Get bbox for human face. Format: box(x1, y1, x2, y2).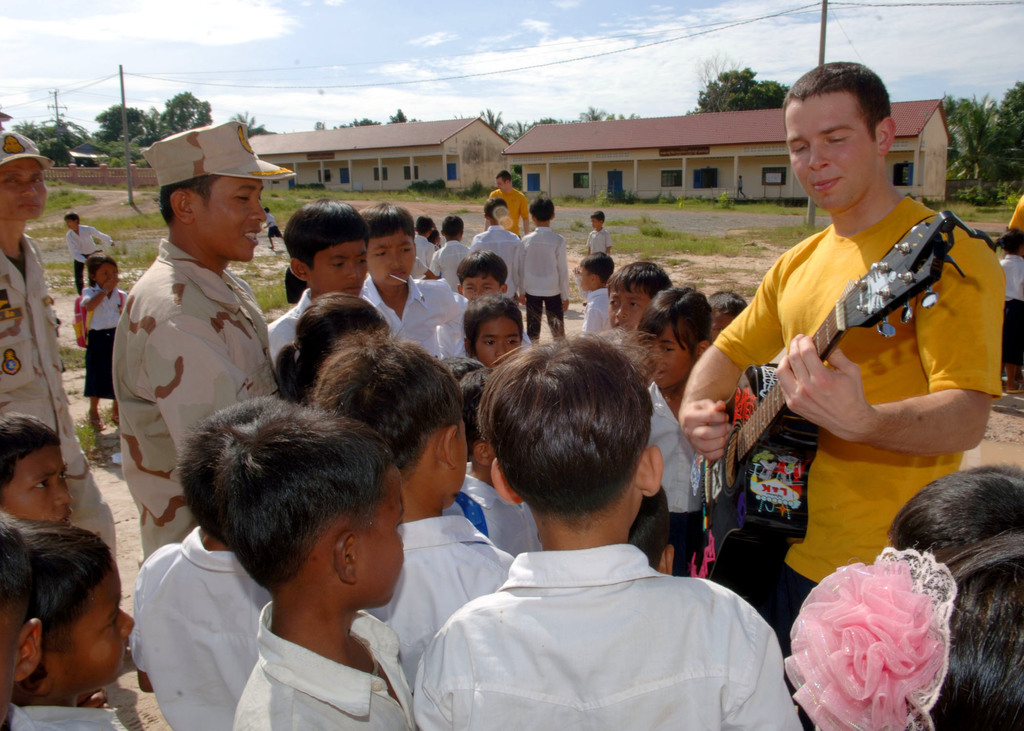
box(44, 549, 138, 683).
